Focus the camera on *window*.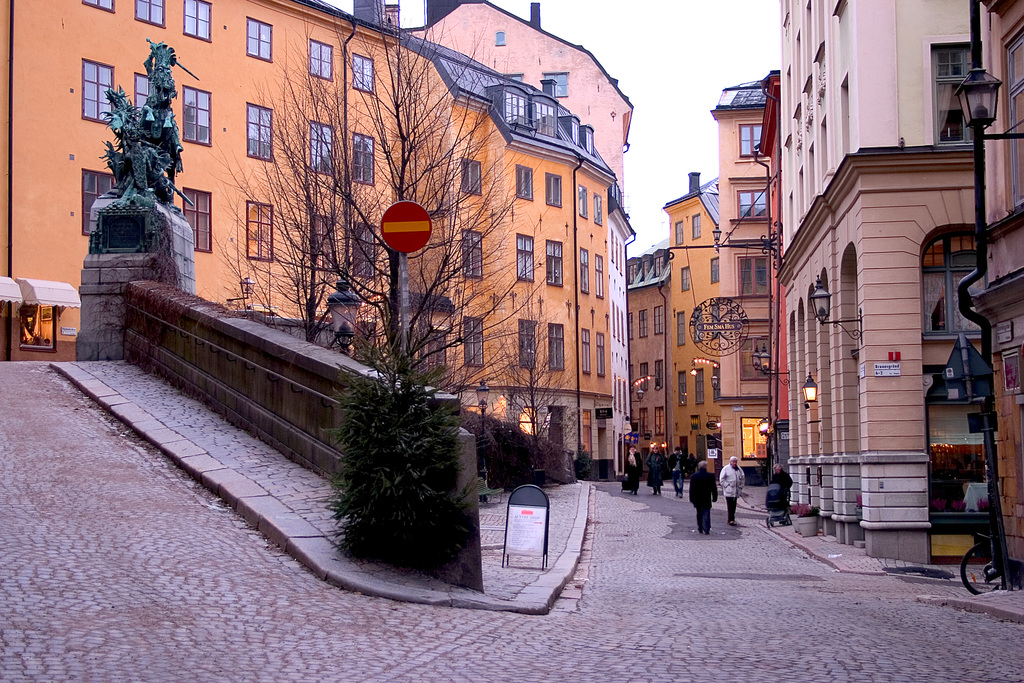
Focus region: {"left": 643, "top": 367, "right": 646, "bottom": 372}.
